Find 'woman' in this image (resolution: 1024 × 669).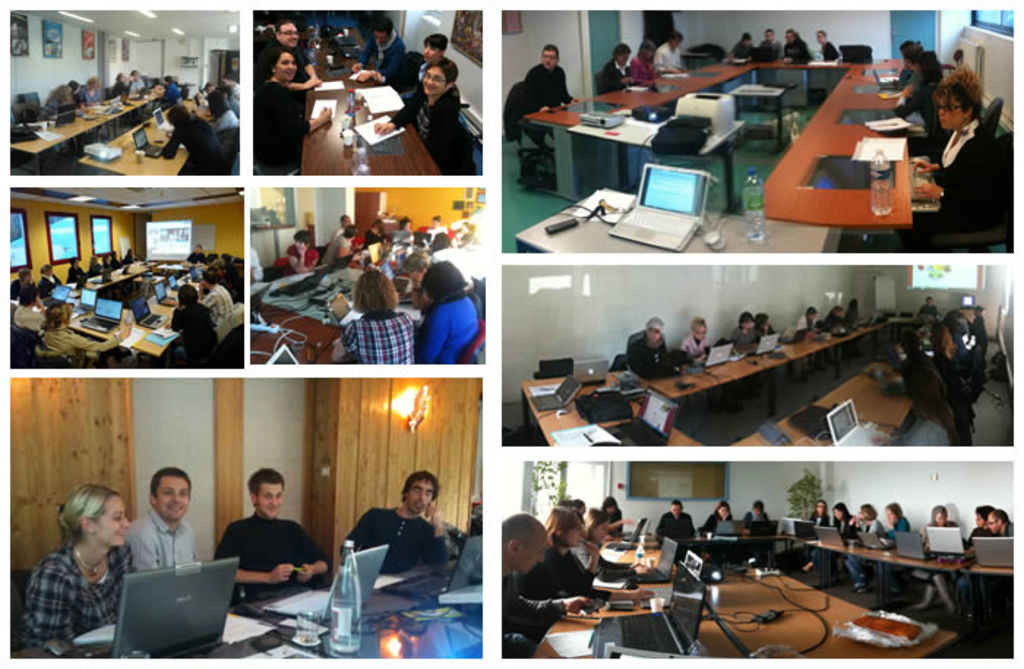
box(37, 82, 73, 160).
